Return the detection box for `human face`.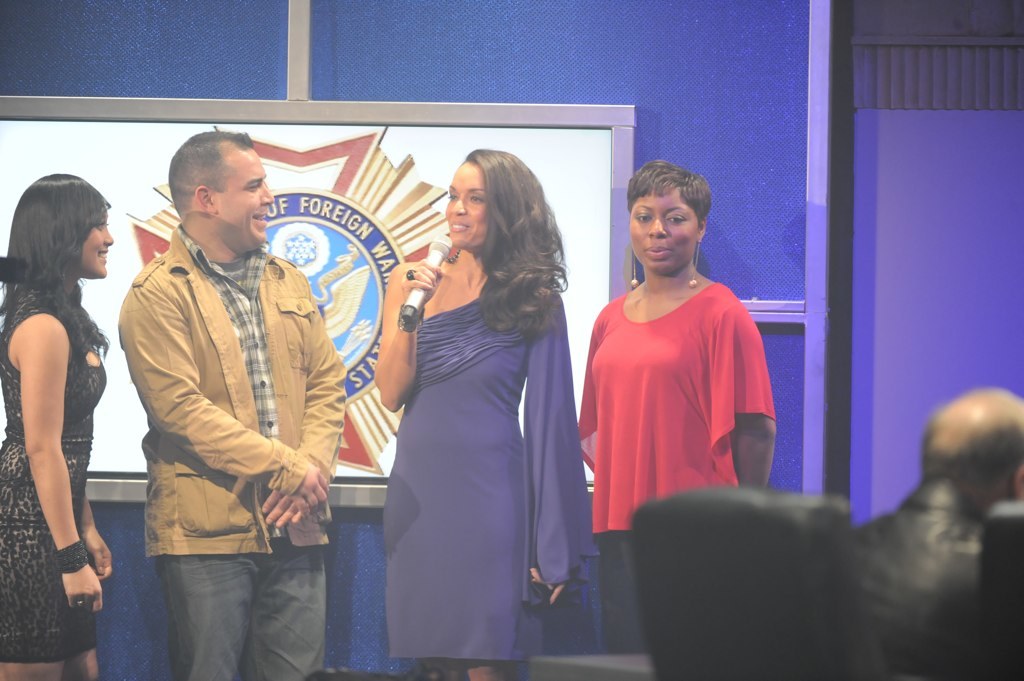
crop(78, 214, 115, 280).
